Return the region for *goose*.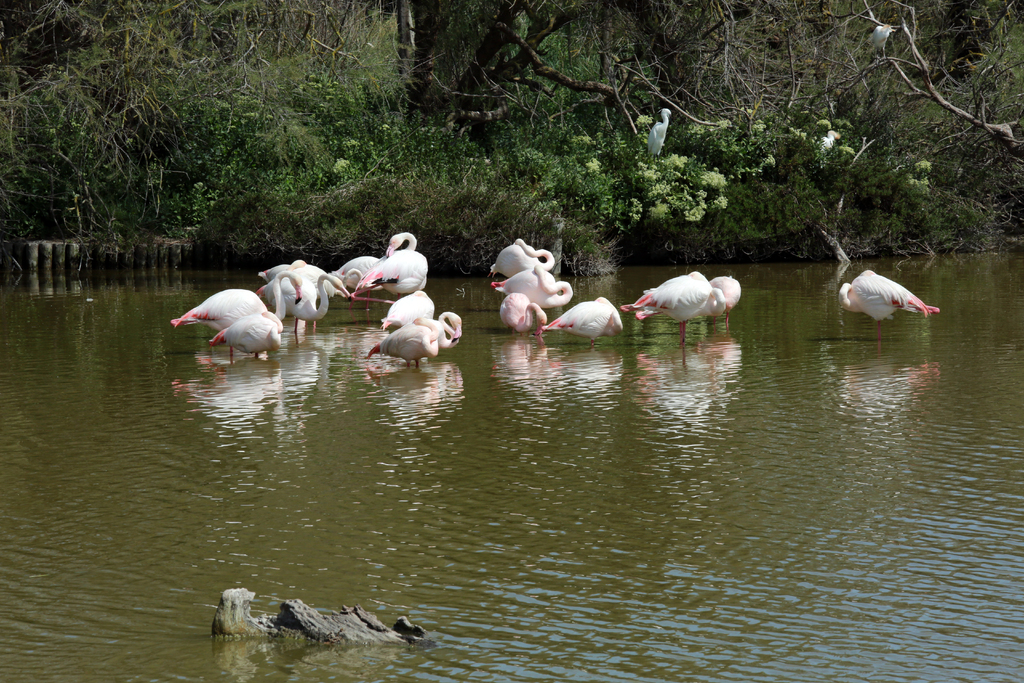
(383, 311, 463, 349).
